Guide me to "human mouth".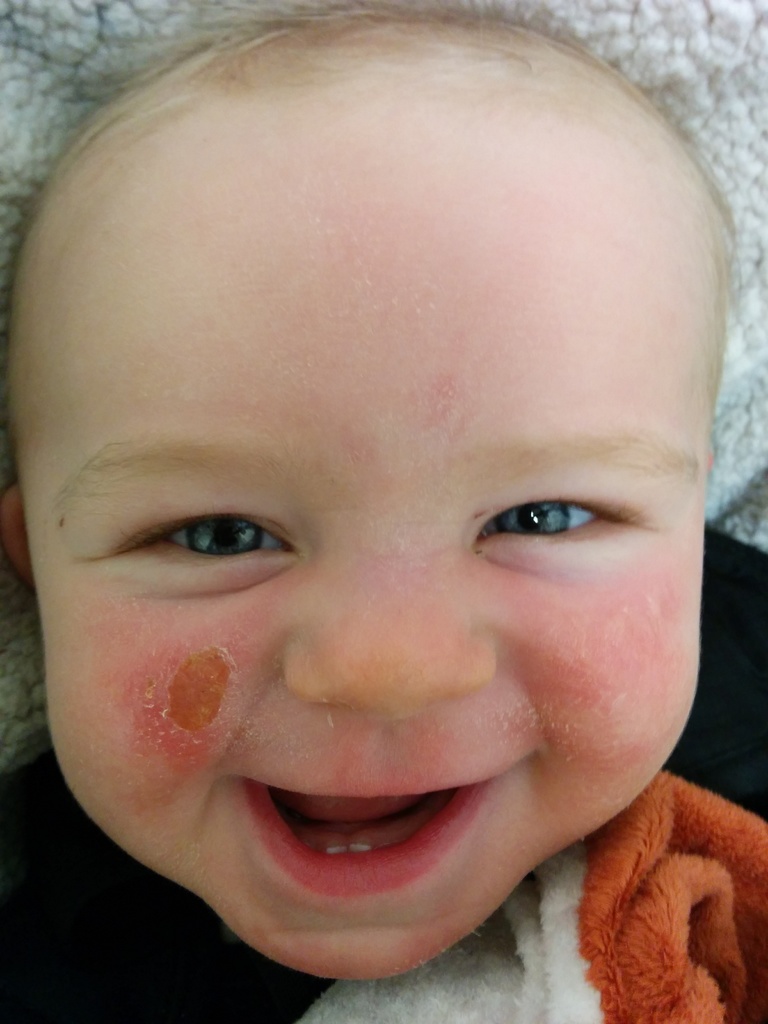
Guidance: bbox=(234, 755, 541, 900).
